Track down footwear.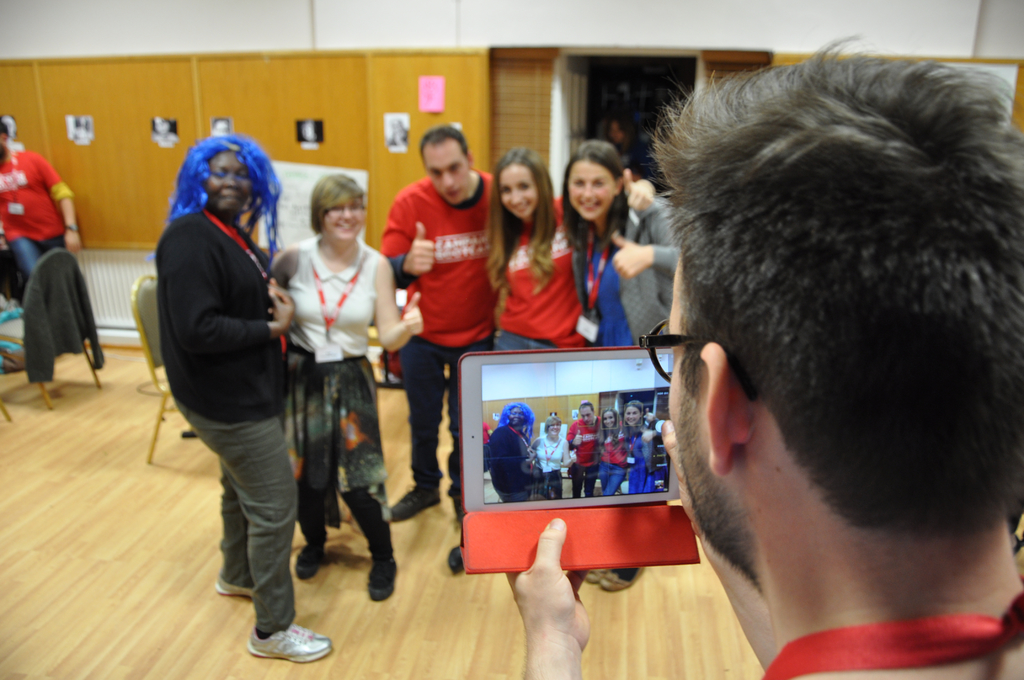
Tracked to l=294, t=540, r=325, b=581.
